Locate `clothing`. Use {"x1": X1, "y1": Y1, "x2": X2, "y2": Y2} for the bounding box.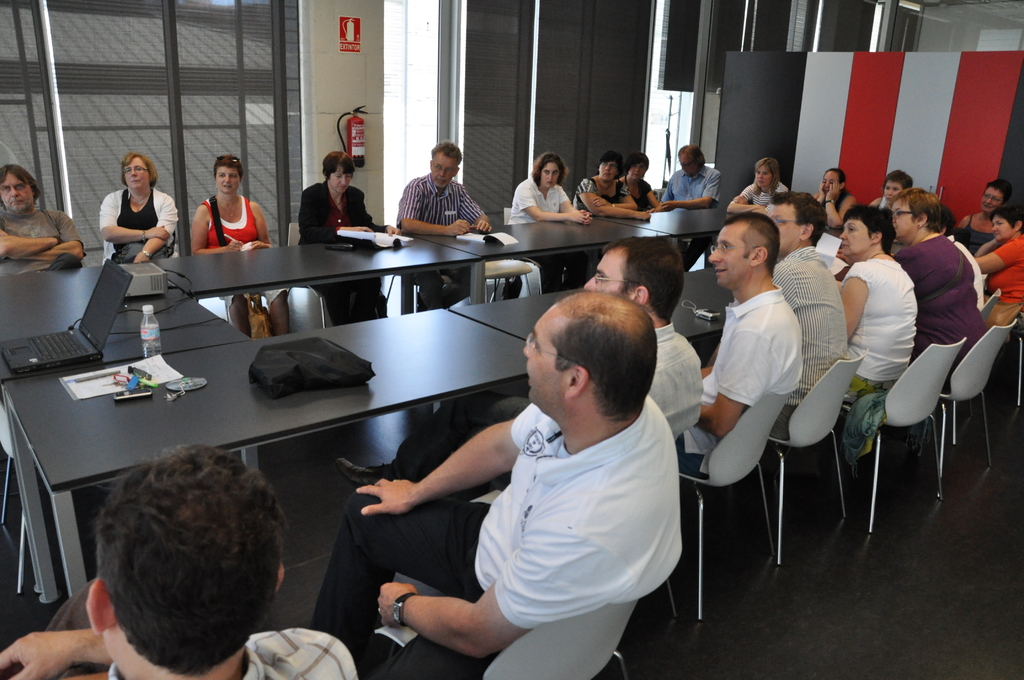
{"x1": 300, "y1": 180, "x2": 389, "y2": 303}.
